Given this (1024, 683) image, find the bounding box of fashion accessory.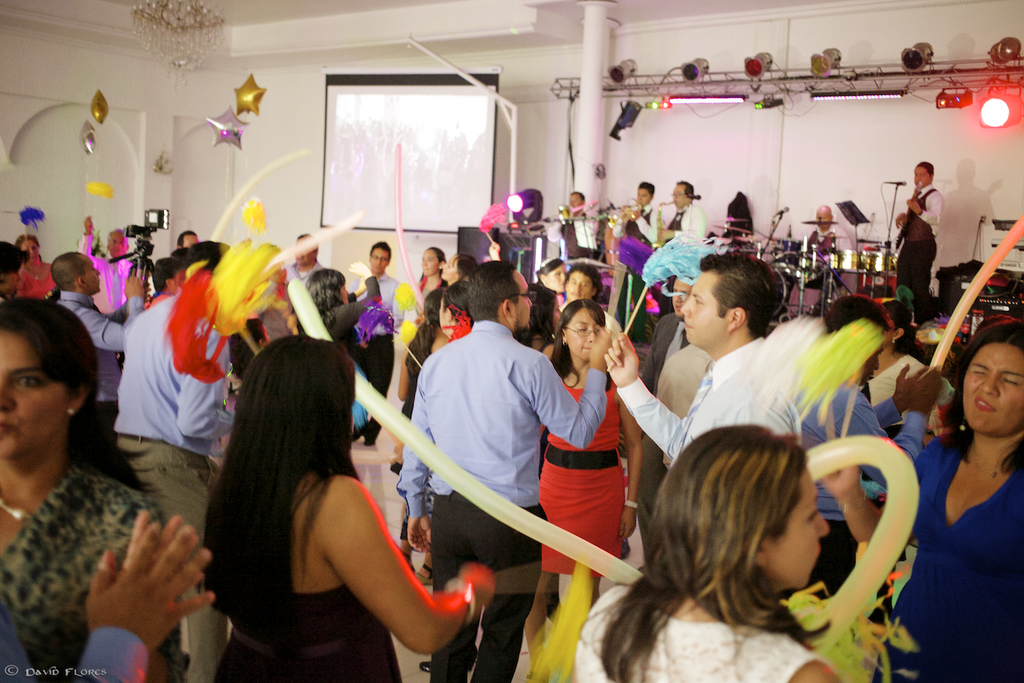
618:537:634:557.
